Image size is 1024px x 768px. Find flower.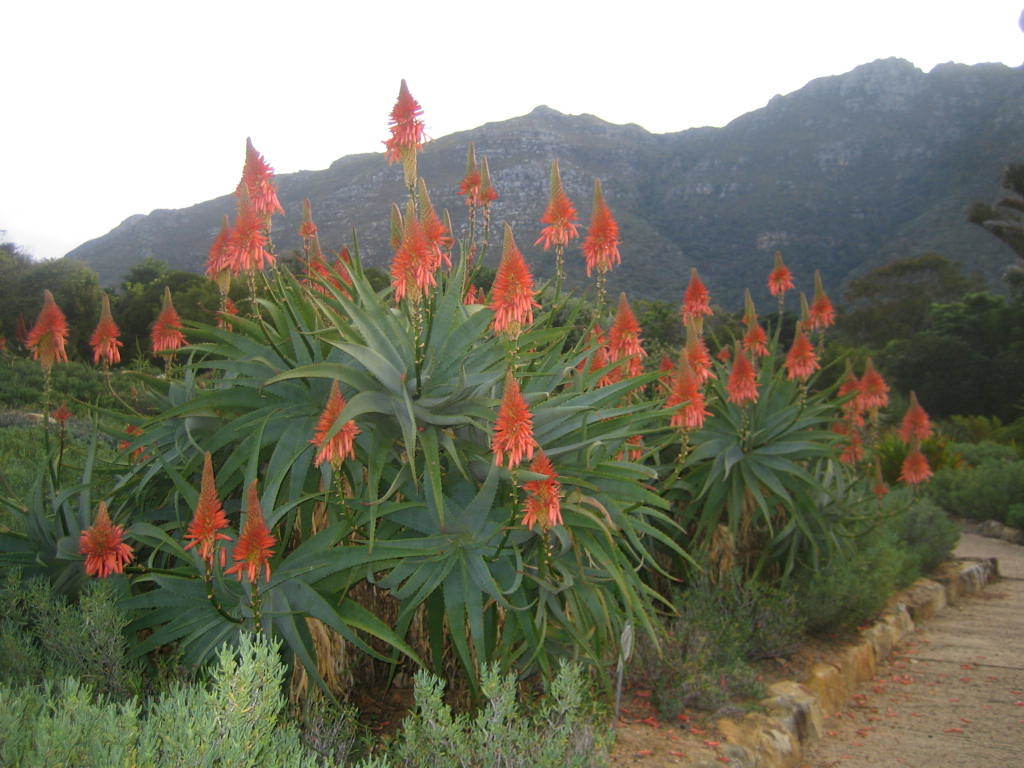
x1=535, y1=158, x2=577, y2=252.
